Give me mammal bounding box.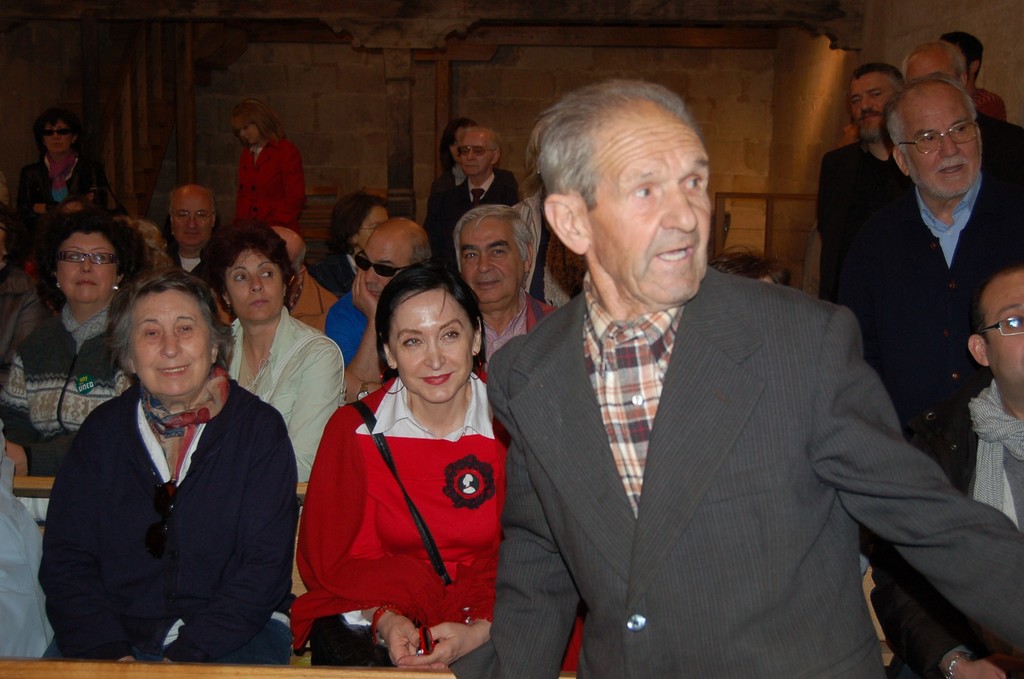
detection(228, 94, 299, 229).
